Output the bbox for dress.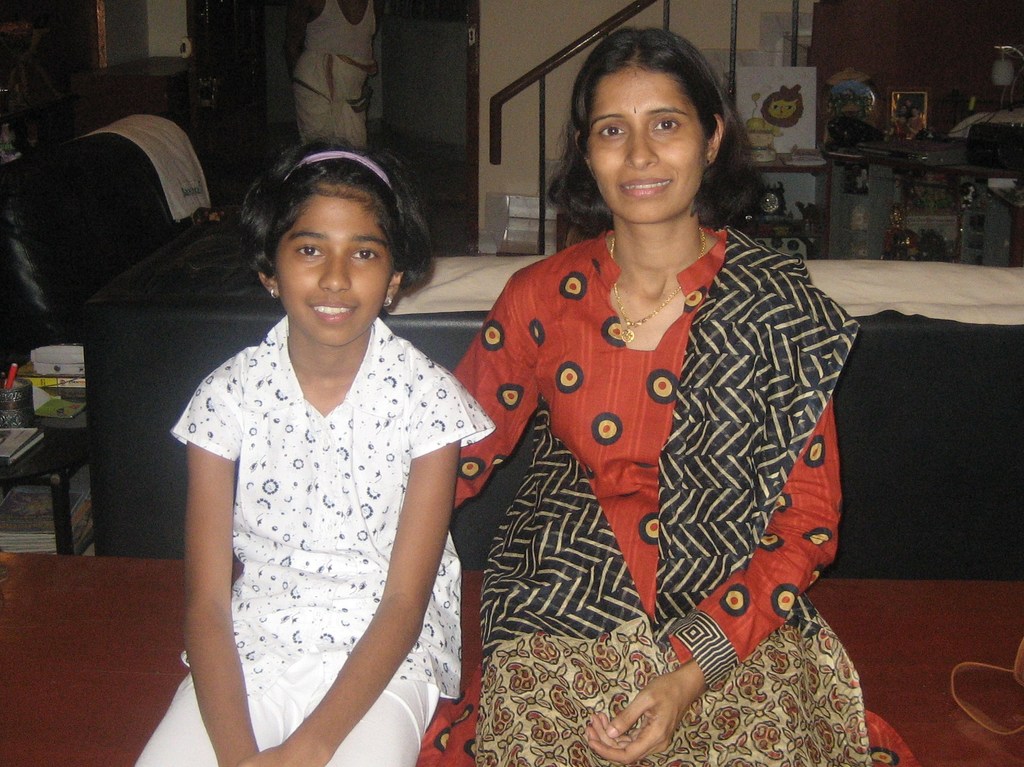
{"left": 442, "top": 216, "right": 927, "bottom": 766}.
